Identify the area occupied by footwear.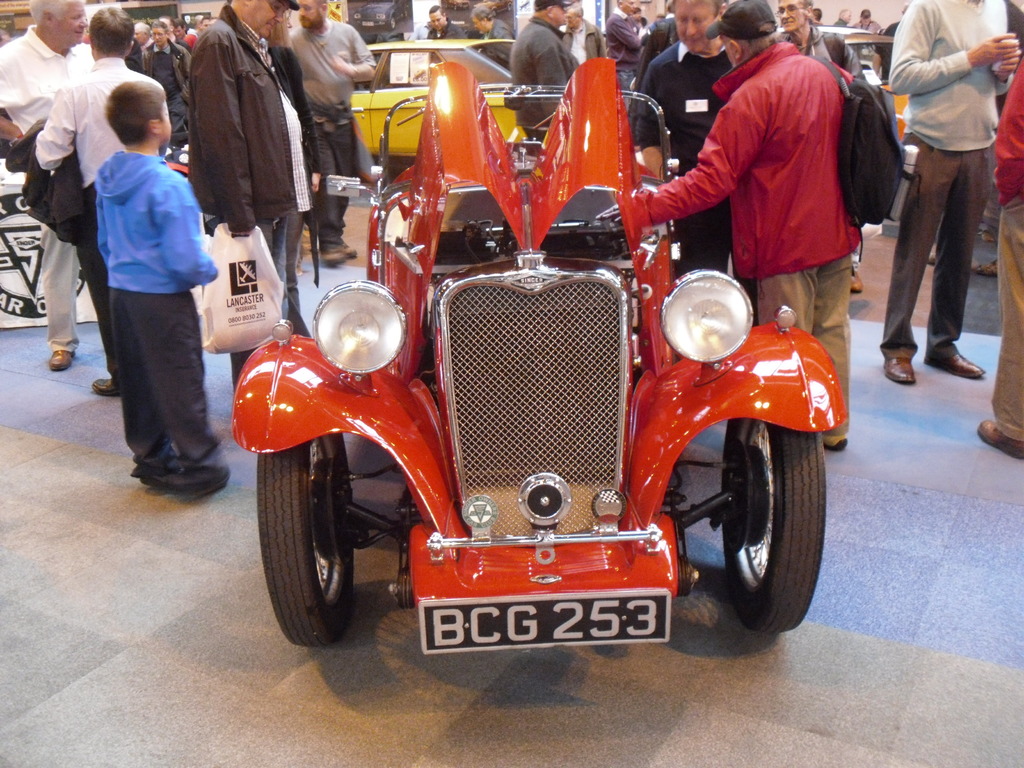
Area: region(90, 373, 120, 397).
